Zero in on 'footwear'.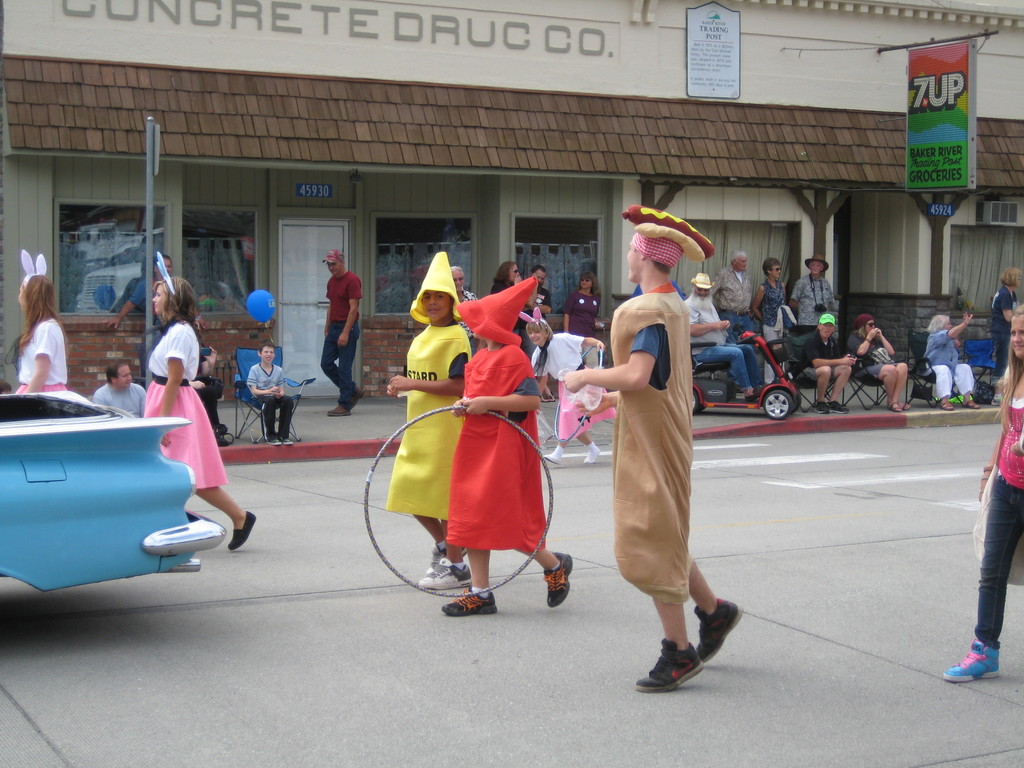
Zeroed in: <region>826, 394, 851, 414</region>.
